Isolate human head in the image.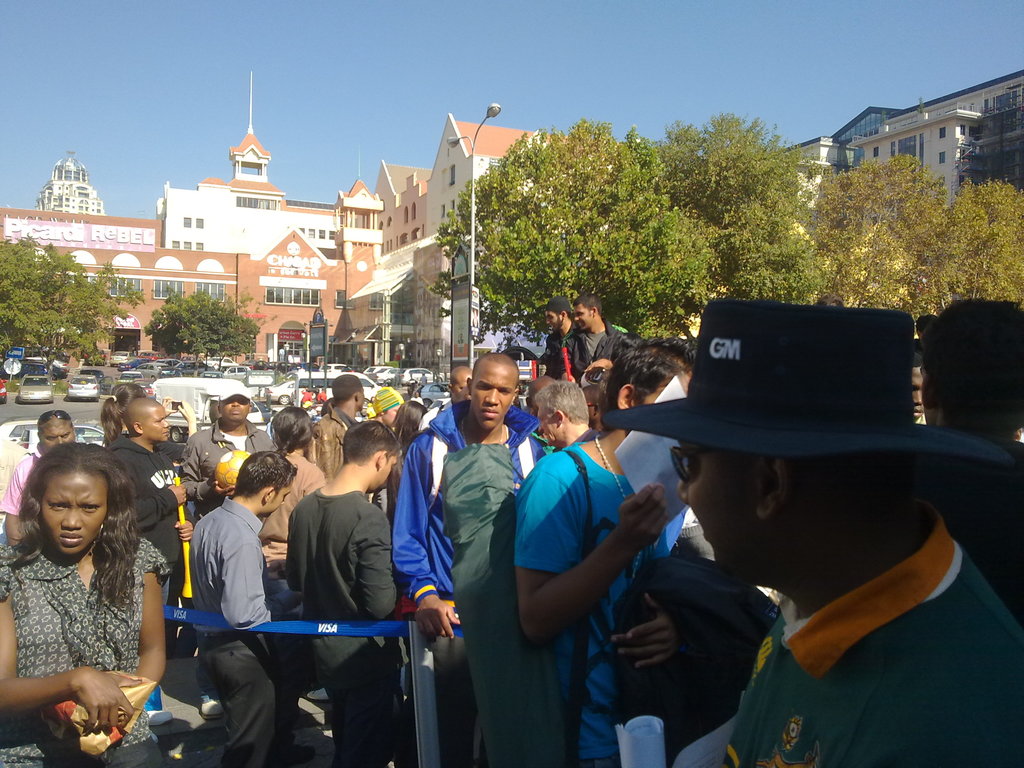
Isolated region: [341, 417, 399, 494].
